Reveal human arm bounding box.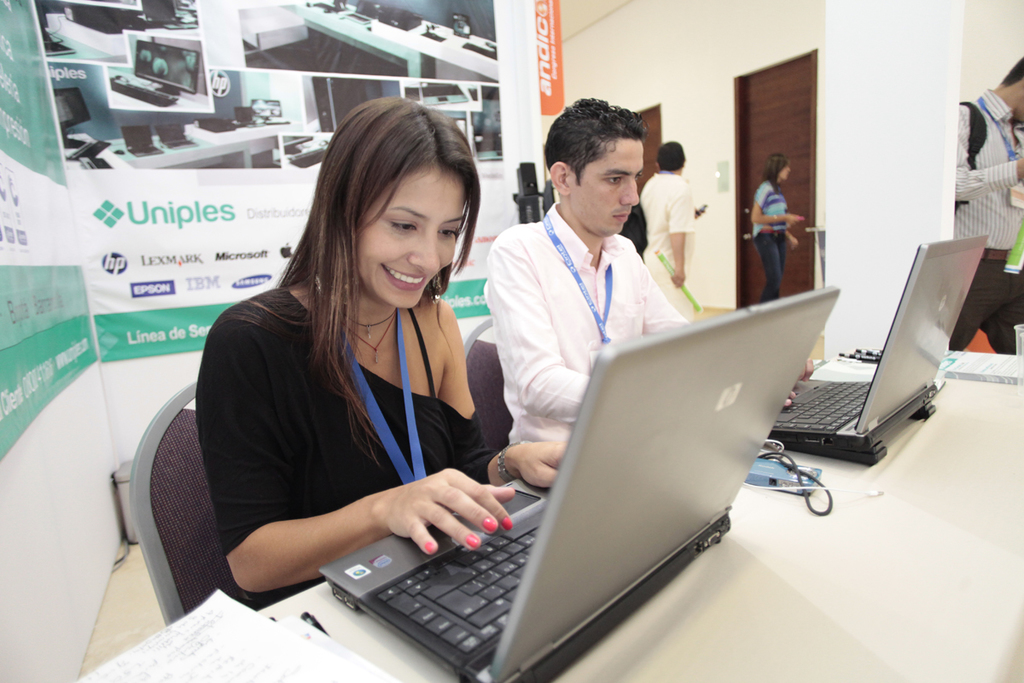
Revealed: [left=748, top=178, right=808, bottom=225].
